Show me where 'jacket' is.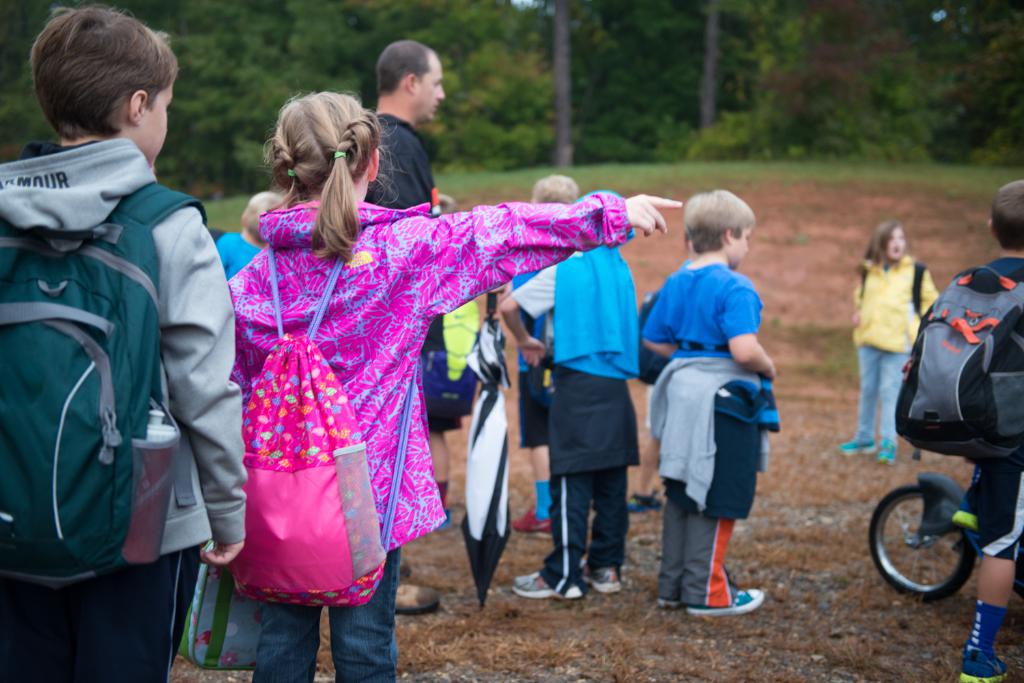
'jacket' is at (229,189,634,551).
